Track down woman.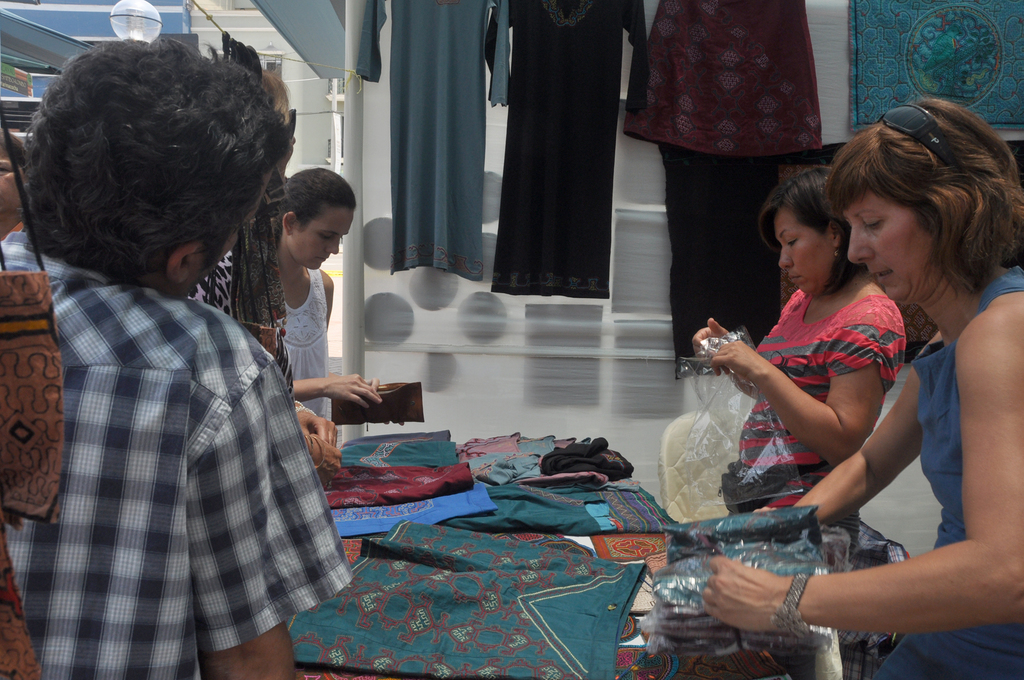
Tracked to {"x1": 703, "y1": 95, "x2": 1023, "y2": 679}.
